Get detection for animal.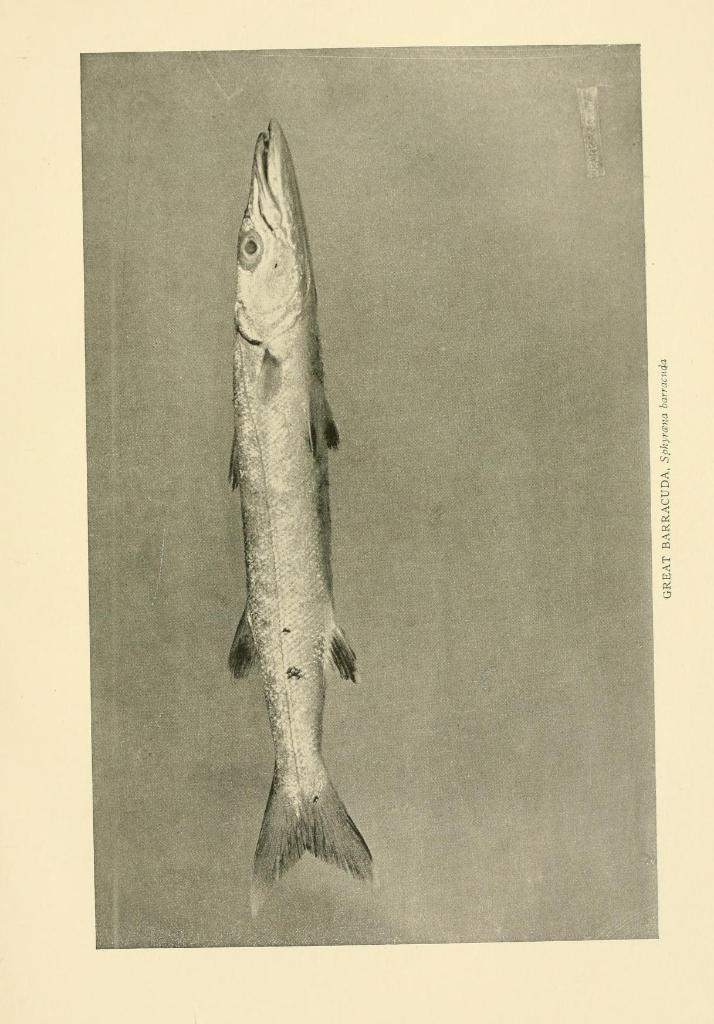
Detection: {"x1": 227, "y1": 118, "x2": 400, "y2": 930}.
